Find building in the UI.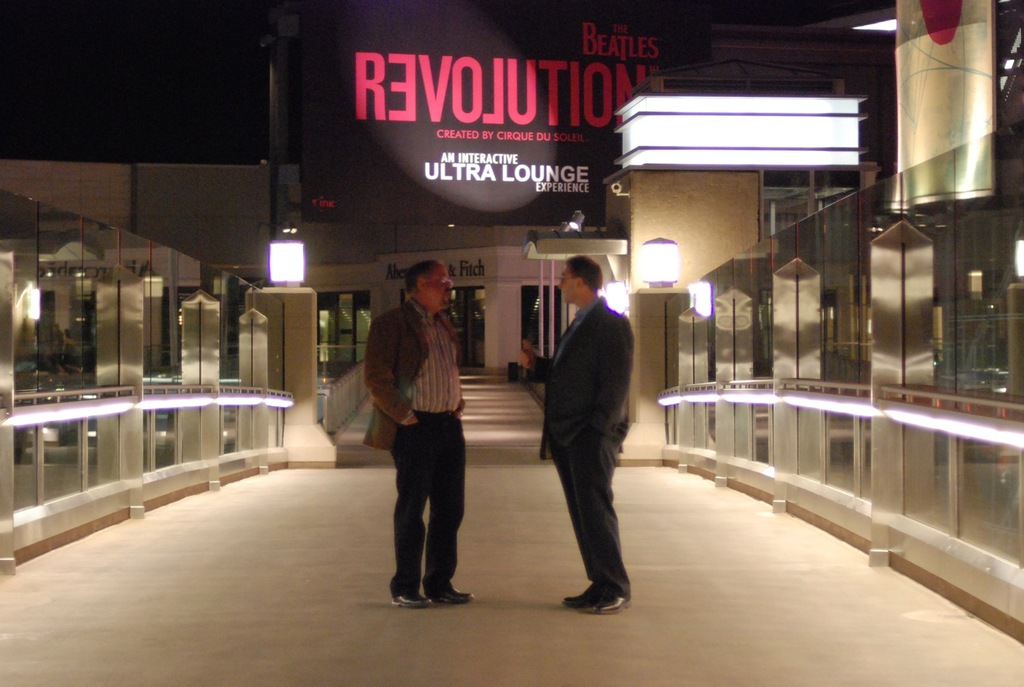
UI element at <bbox>0, 0, 1018, 383</bbox>.
